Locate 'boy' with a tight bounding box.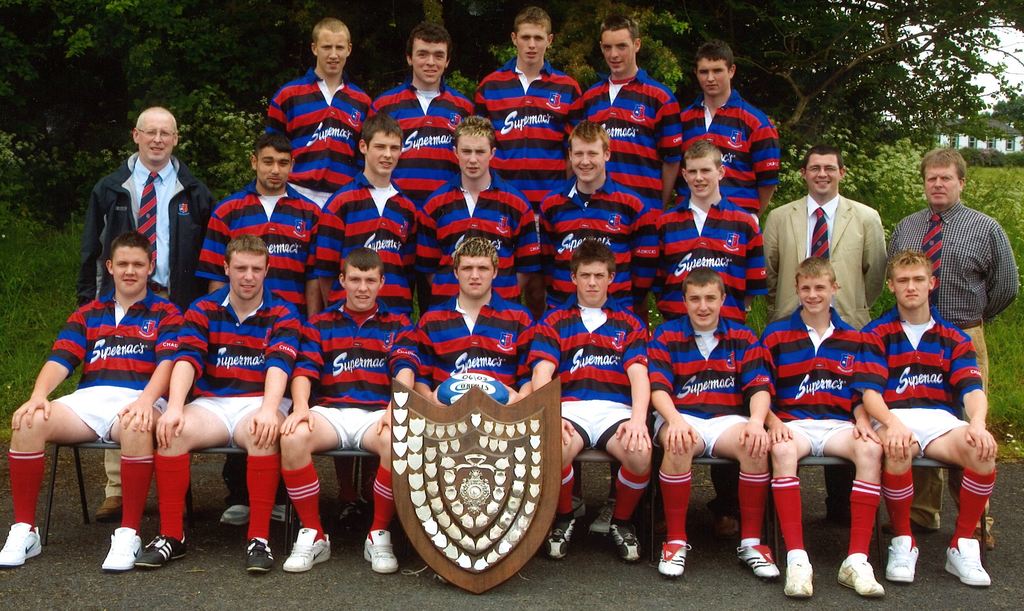
Rect(263, 19, 377, 207).
